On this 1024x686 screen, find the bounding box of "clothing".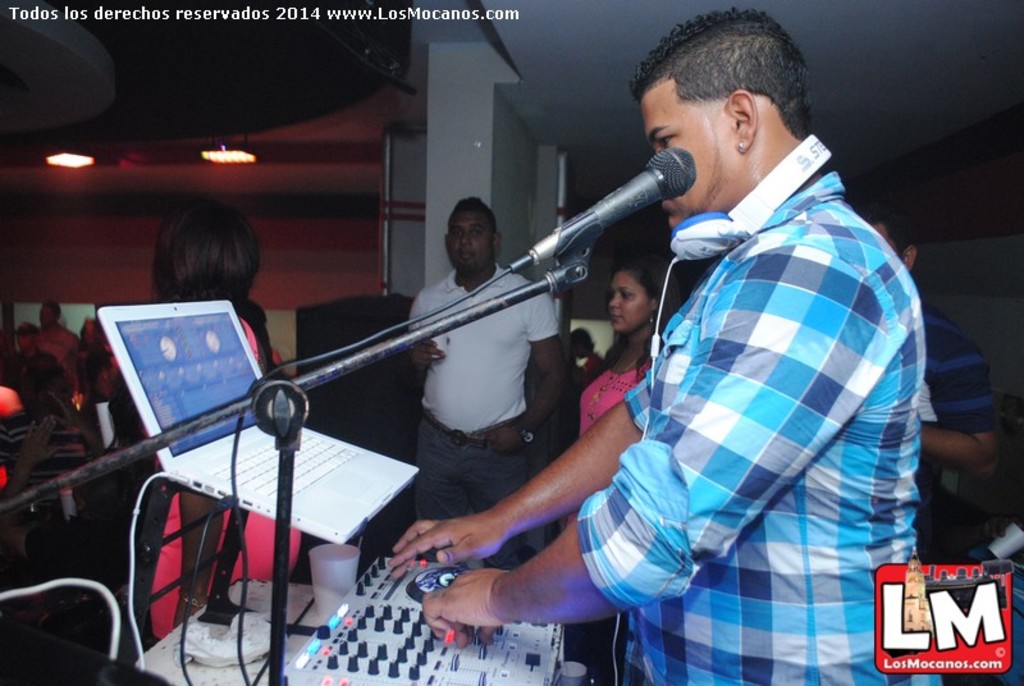
Bounding box: bbox=[141, 302, 301, 644].
